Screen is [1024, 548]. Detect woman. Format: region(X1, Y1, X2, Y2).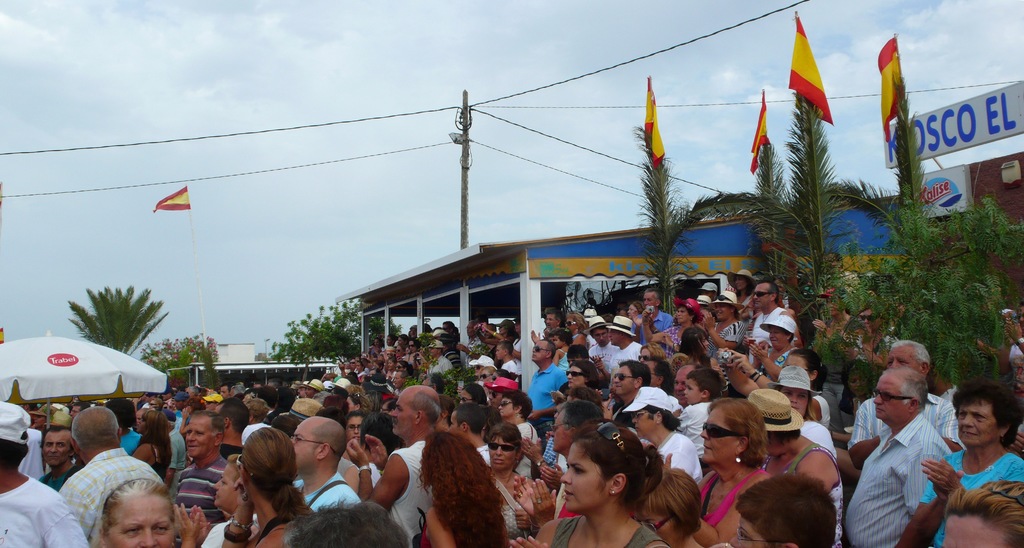
region(417, 429, 511, 547).
